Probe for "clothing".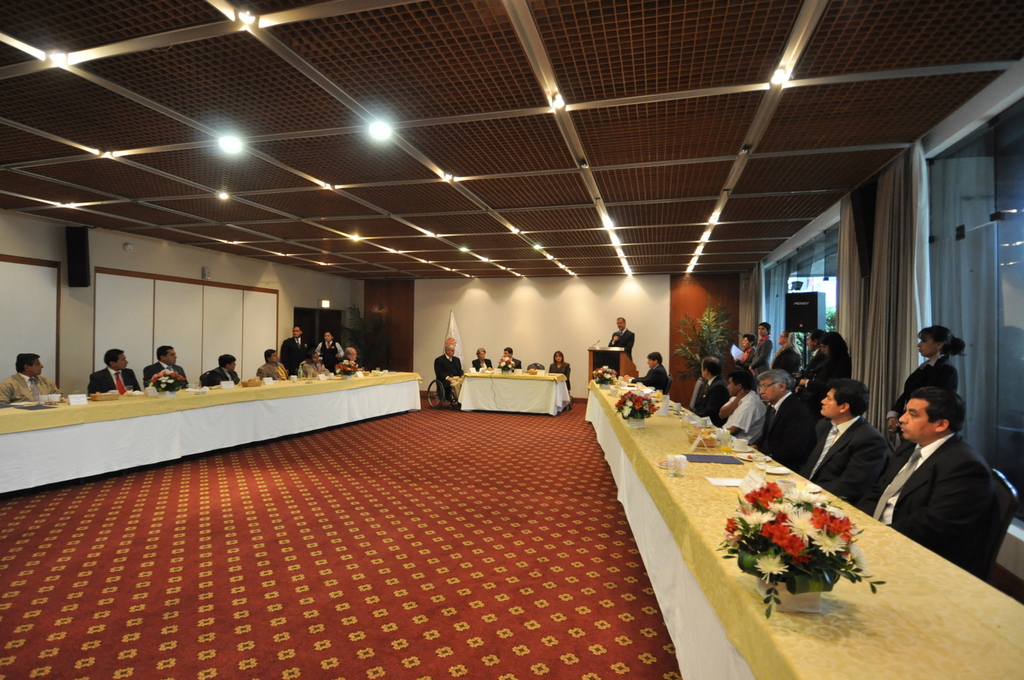
Probe result: {"x1": 316, "y1": 337, "x2": 345, "y2": 370}.
